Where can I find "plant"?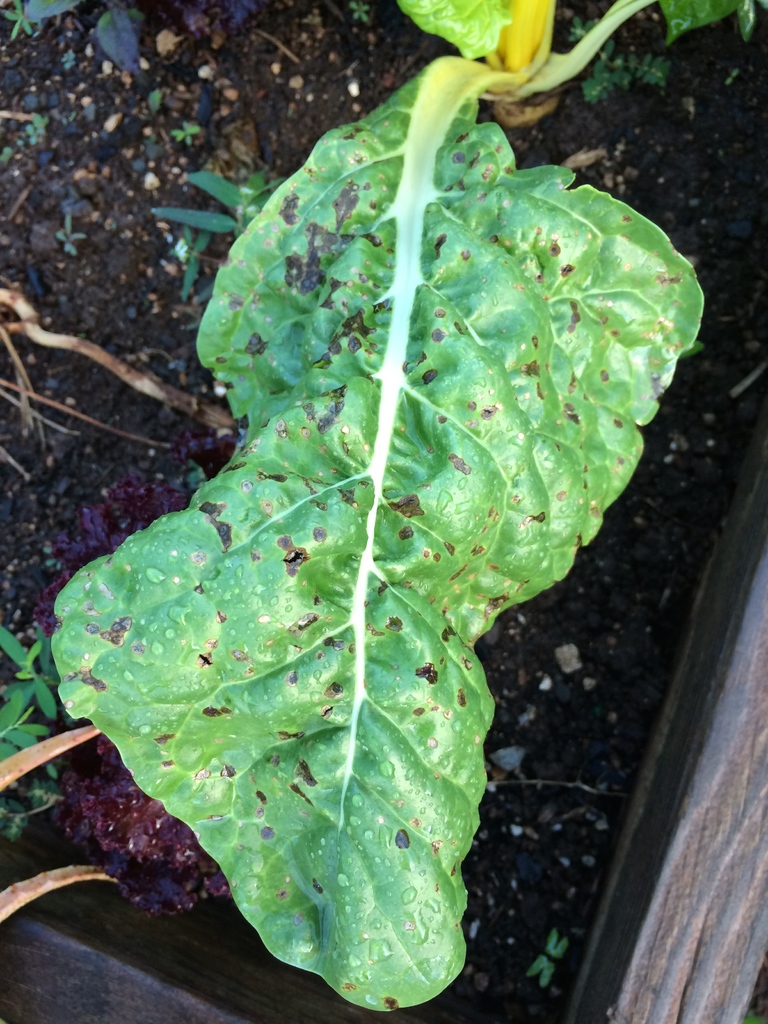
You can find it at detection(170, 122, 201, 147).
